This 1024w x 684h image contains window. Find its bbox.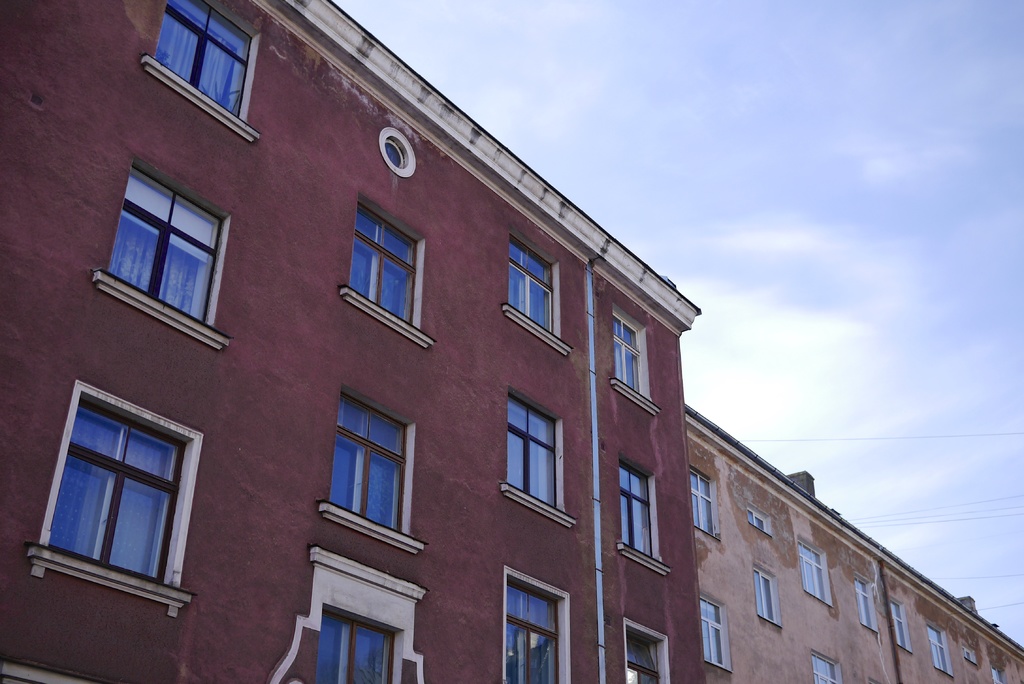
<box>619,464,657,558</box>.
